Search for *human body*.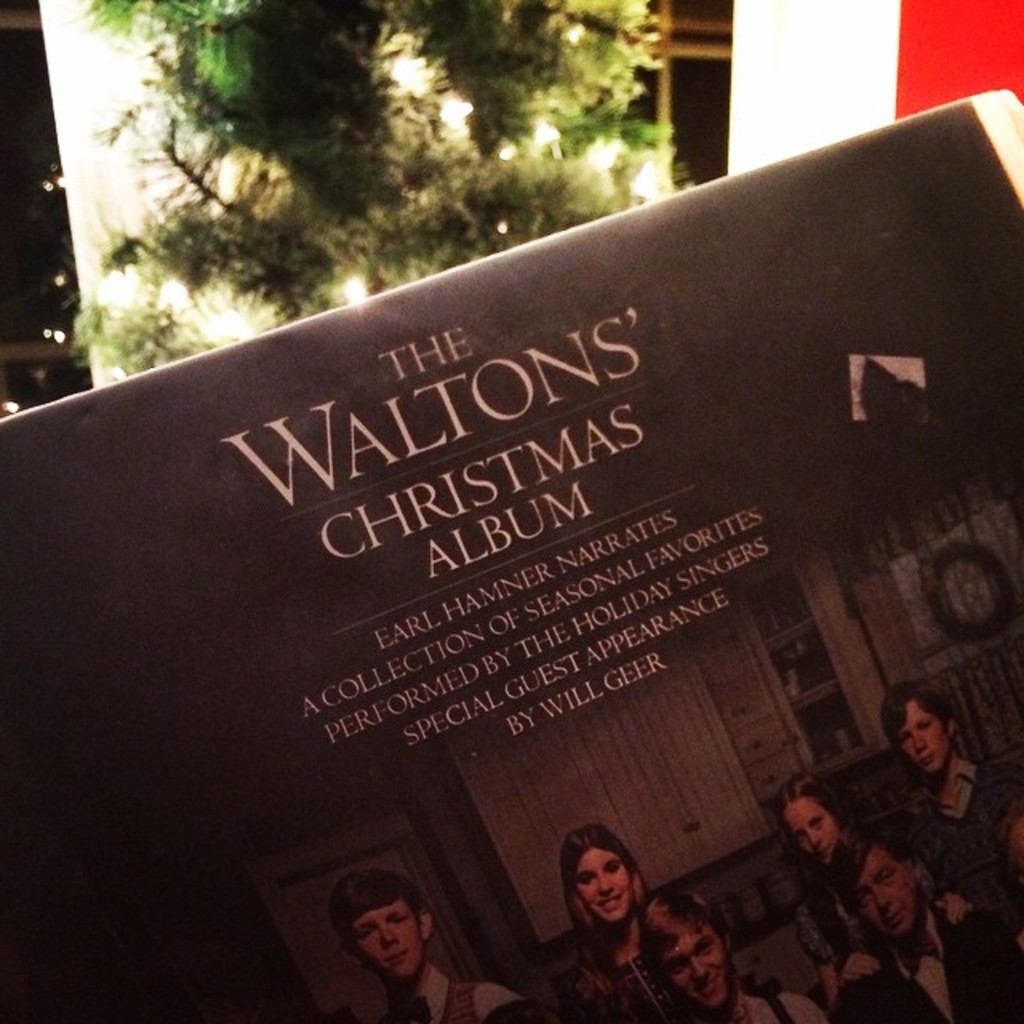
Found at box=[501, 824, 709, 1006].
